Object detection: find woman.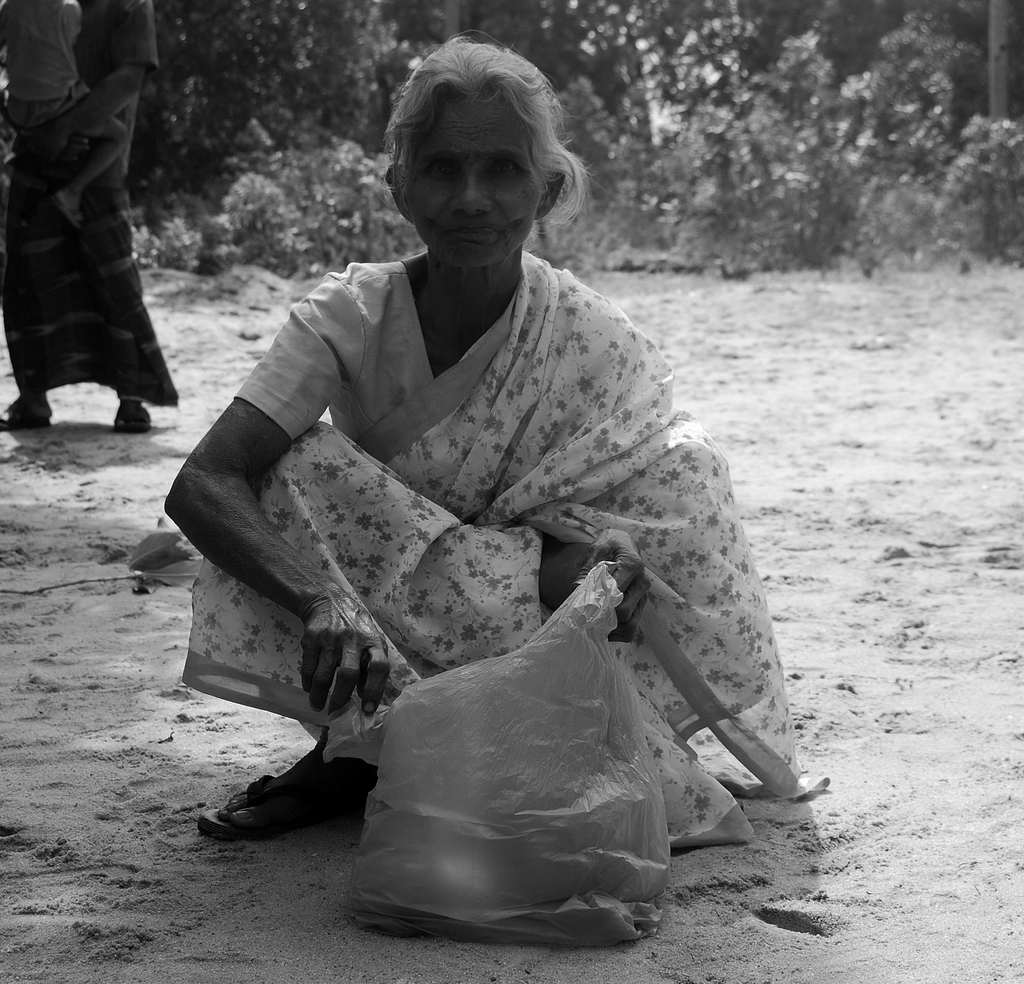
(148, 47, 791, 979).
